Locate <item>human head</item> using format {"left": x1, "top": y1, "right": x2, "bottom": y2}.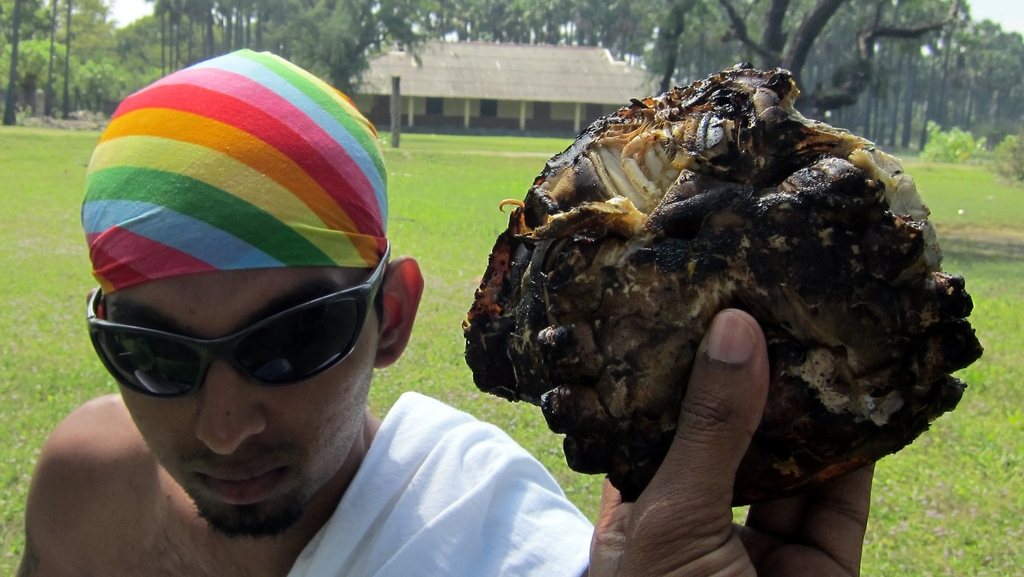
{"left": 83, "top": 47, "right": 426, "bottom": 545}.
